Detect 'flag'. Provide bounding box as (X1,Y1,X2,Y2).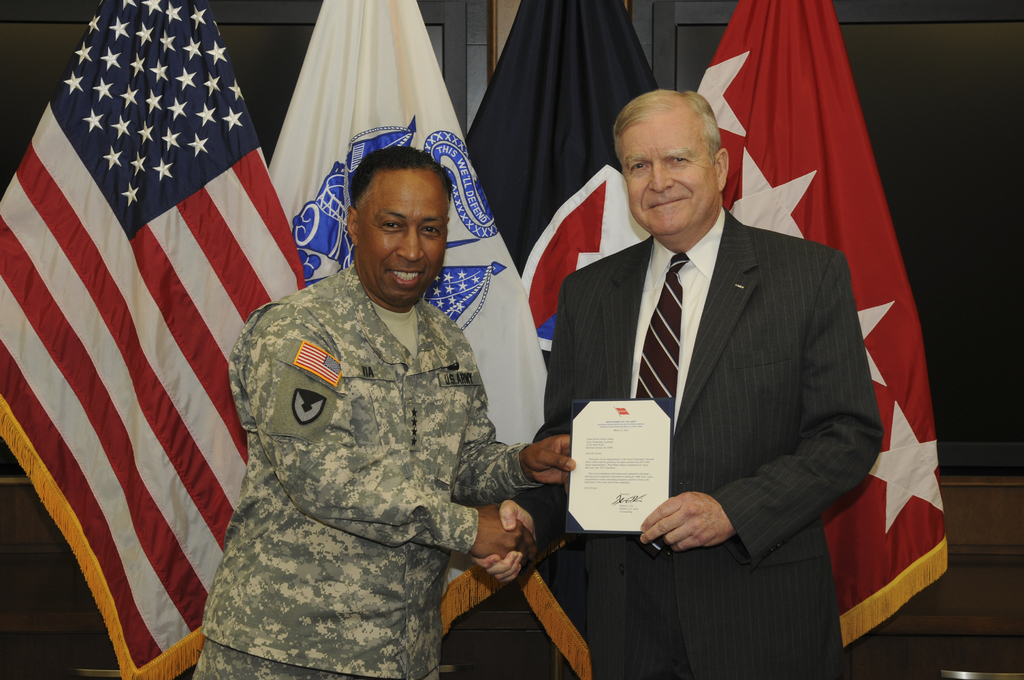
(15,0,282,679).
